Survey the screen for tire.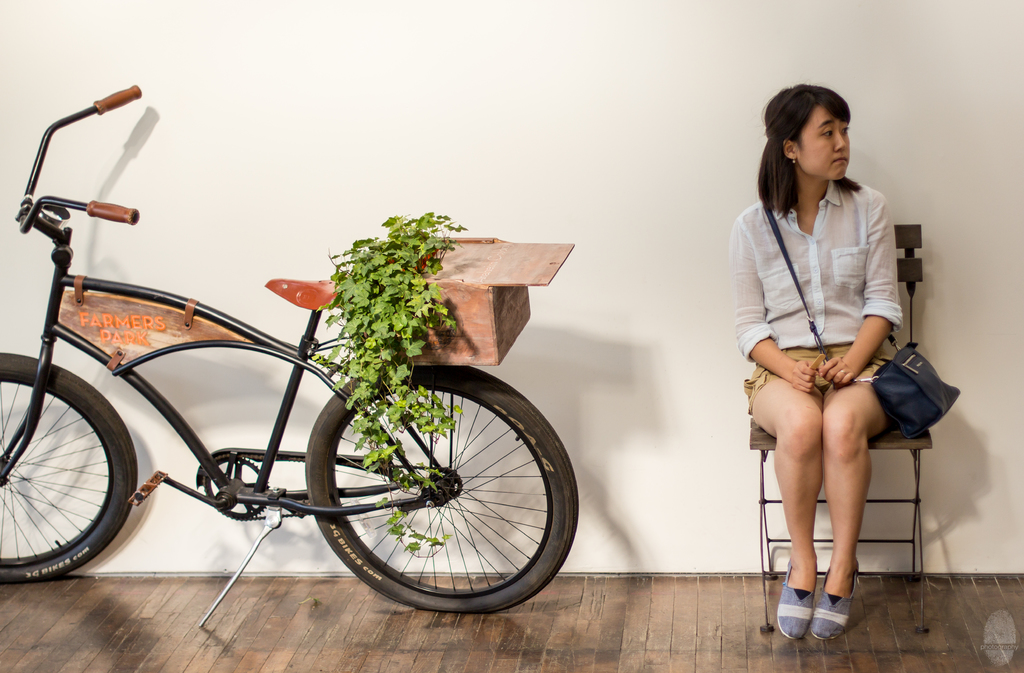
Survey found: (306, 361, 580, 620).
